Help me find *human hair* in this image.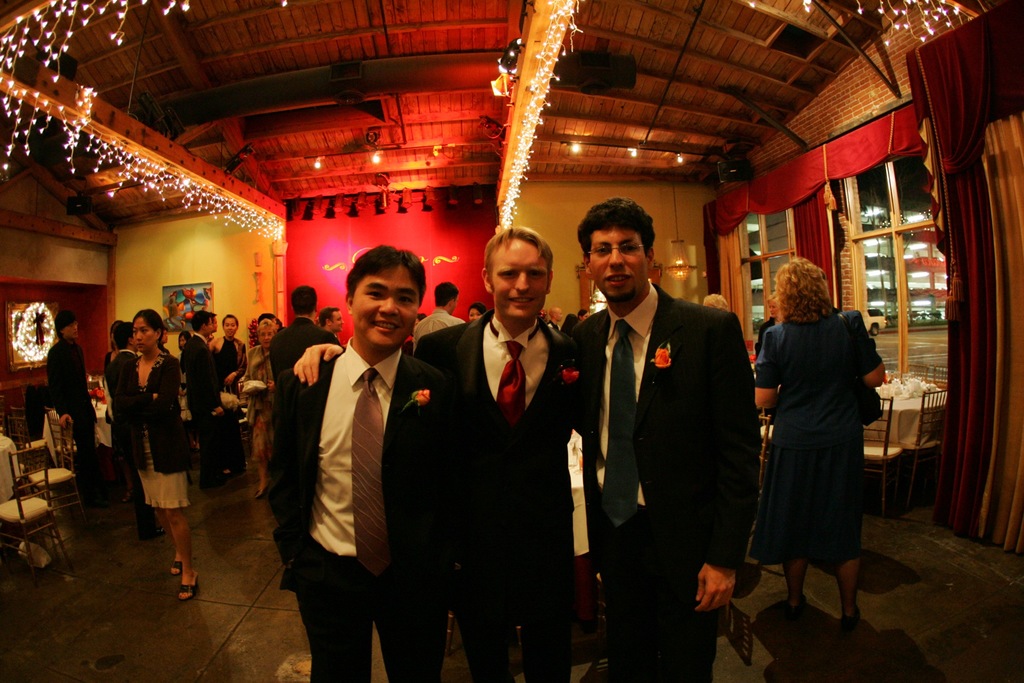
Found it: <region>256, 320, 275, 334</region>.
